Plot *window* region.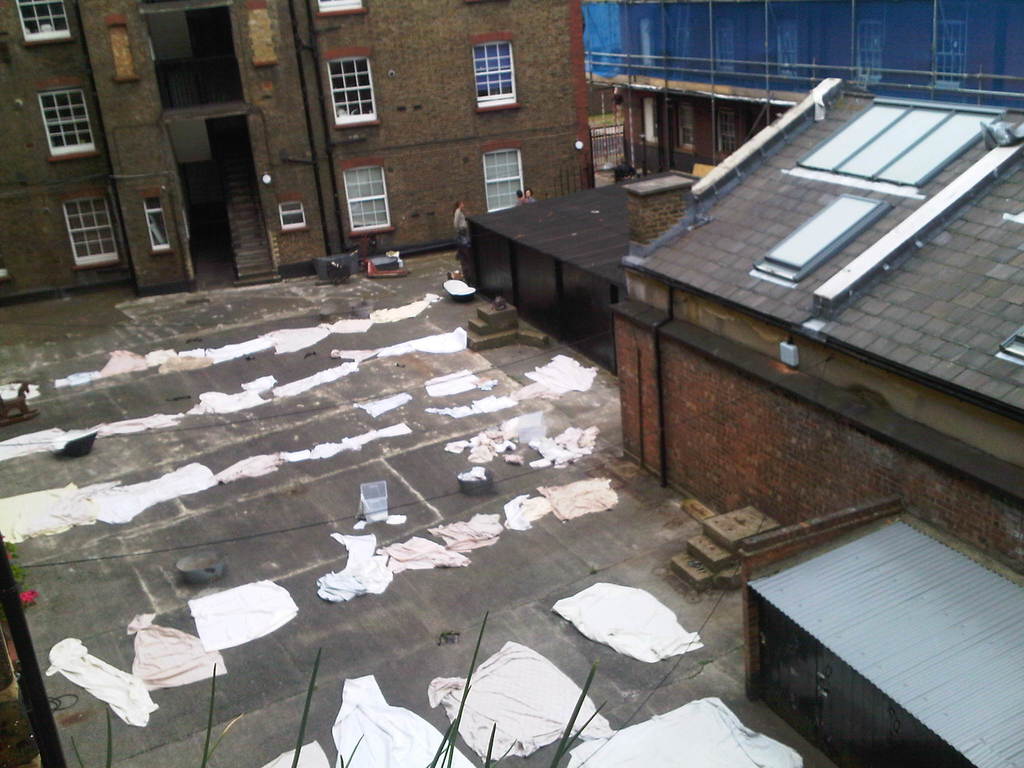
Plotted at {"x1": 37, "y1": 90, "x2": 89, "y2": 152}.
